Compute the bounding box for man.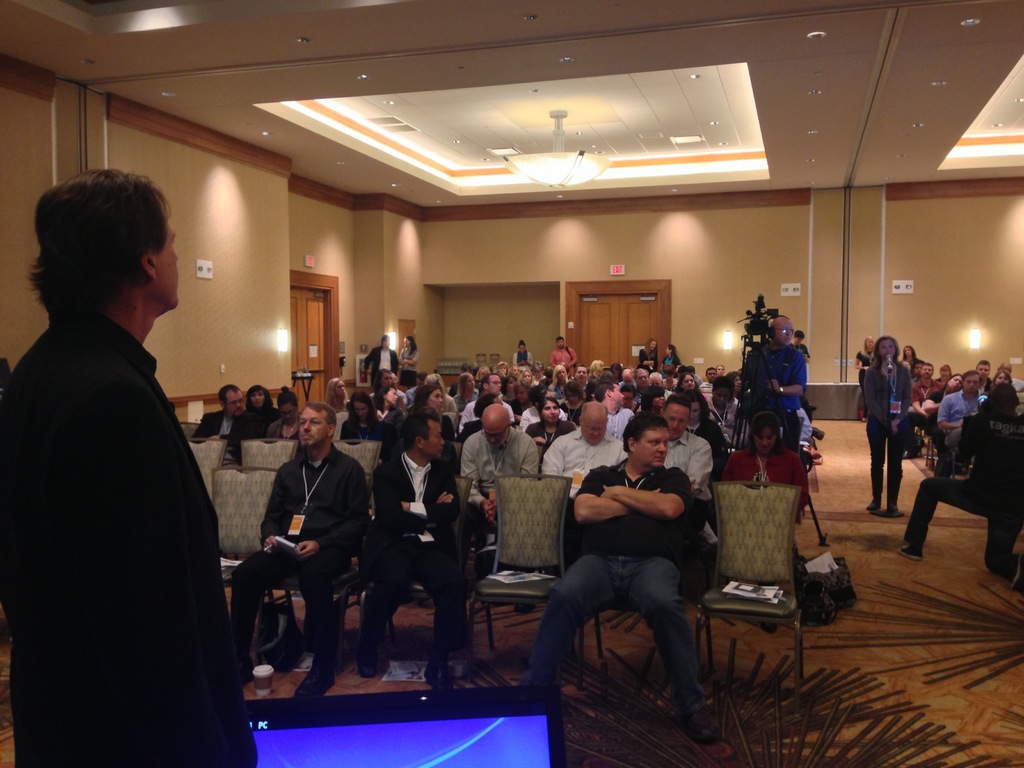
locate(642, 371, 676, 405).
